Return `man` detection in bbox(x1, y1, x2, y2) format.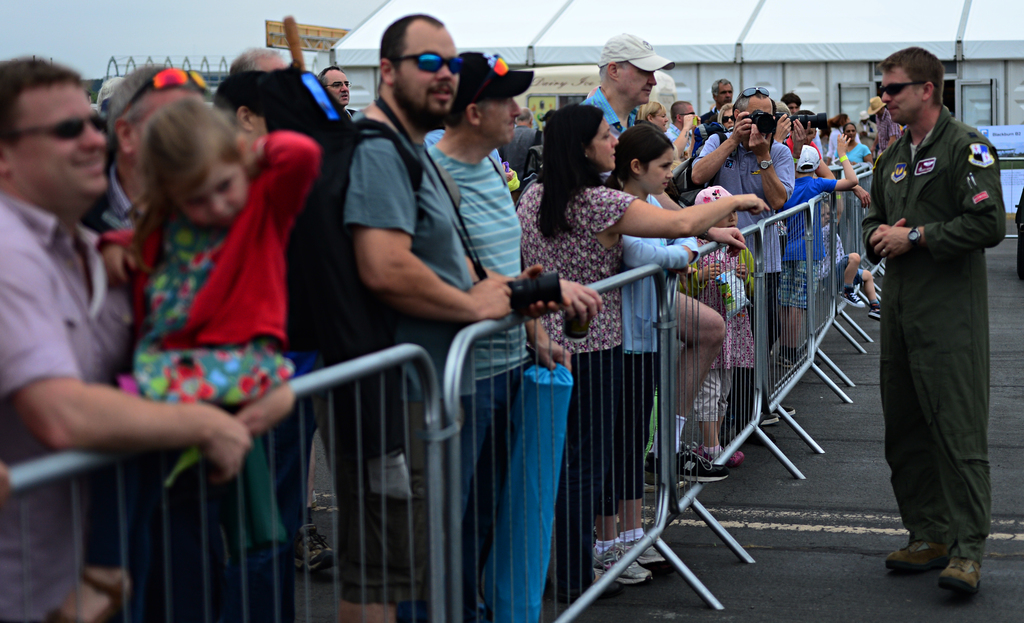
bbox(317, 65, 352, 109).
